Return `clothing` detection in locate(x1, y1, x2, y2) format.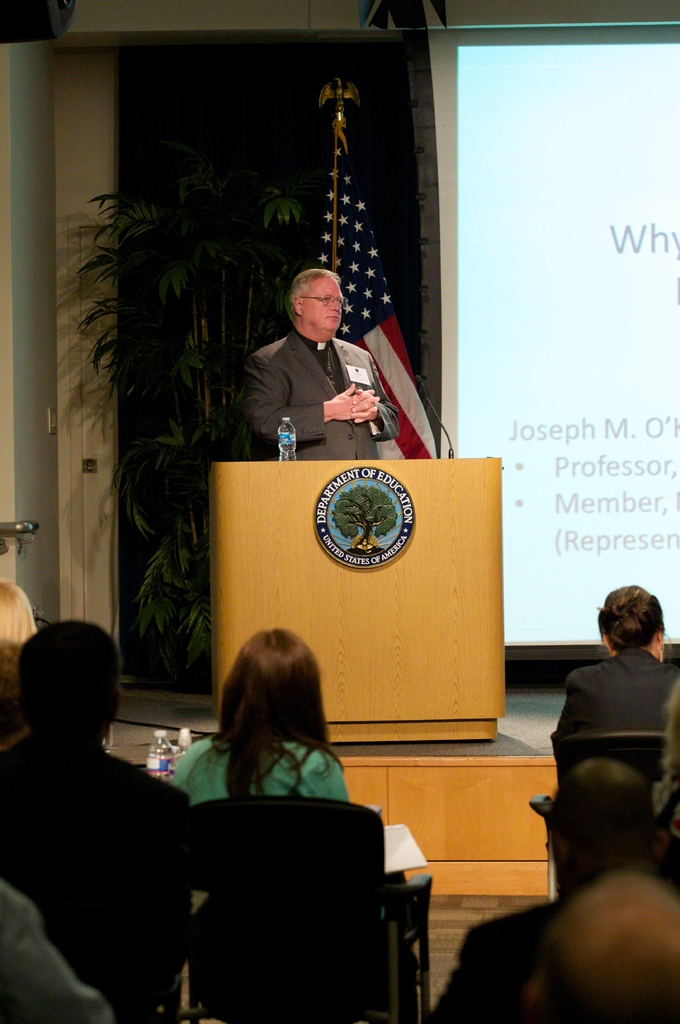
locate(246, 326, 395, 460).
